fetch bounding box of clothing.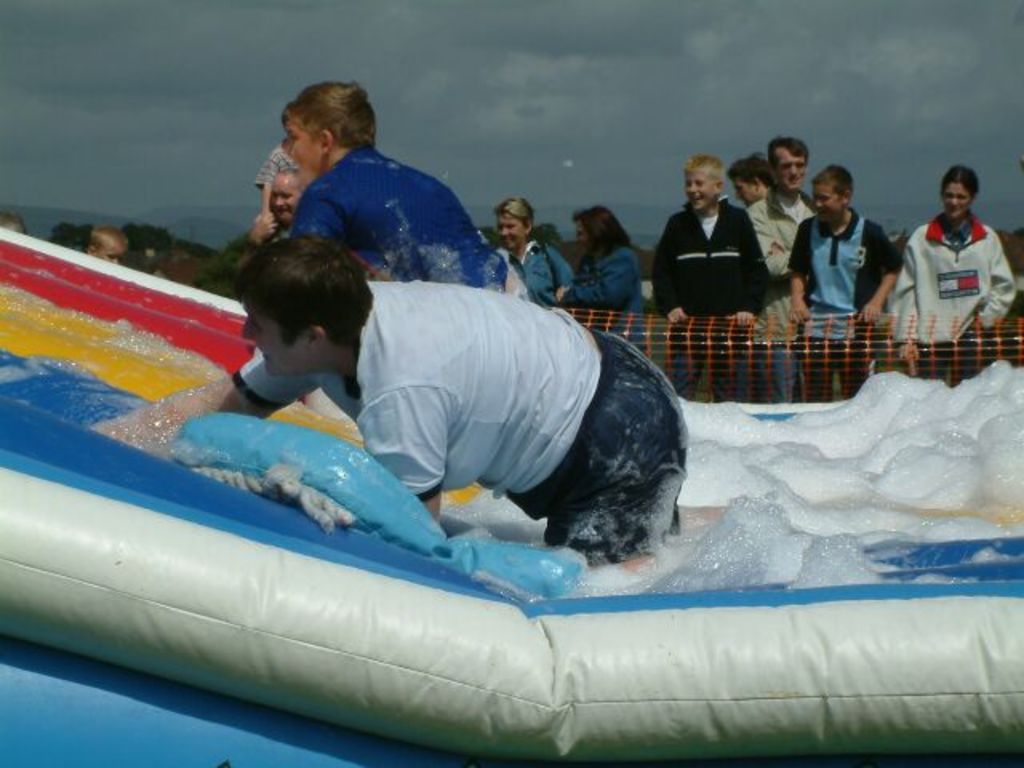
Bbox: (x1=229, y1=286, x2=682, y2=565).
